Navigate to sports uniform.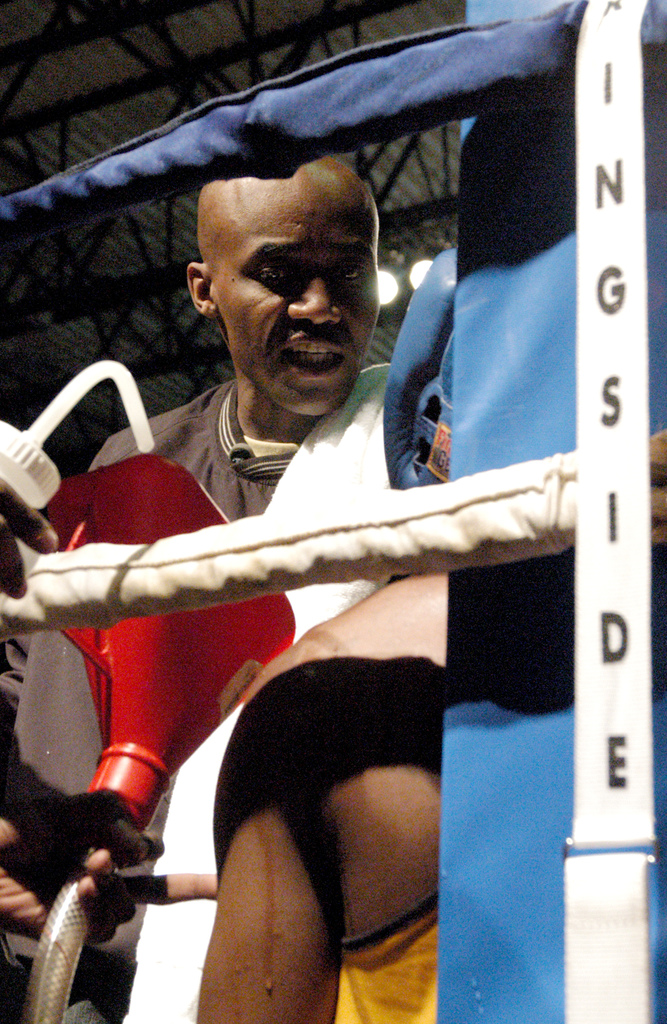
Navigation target: 332 244 457 1021.
